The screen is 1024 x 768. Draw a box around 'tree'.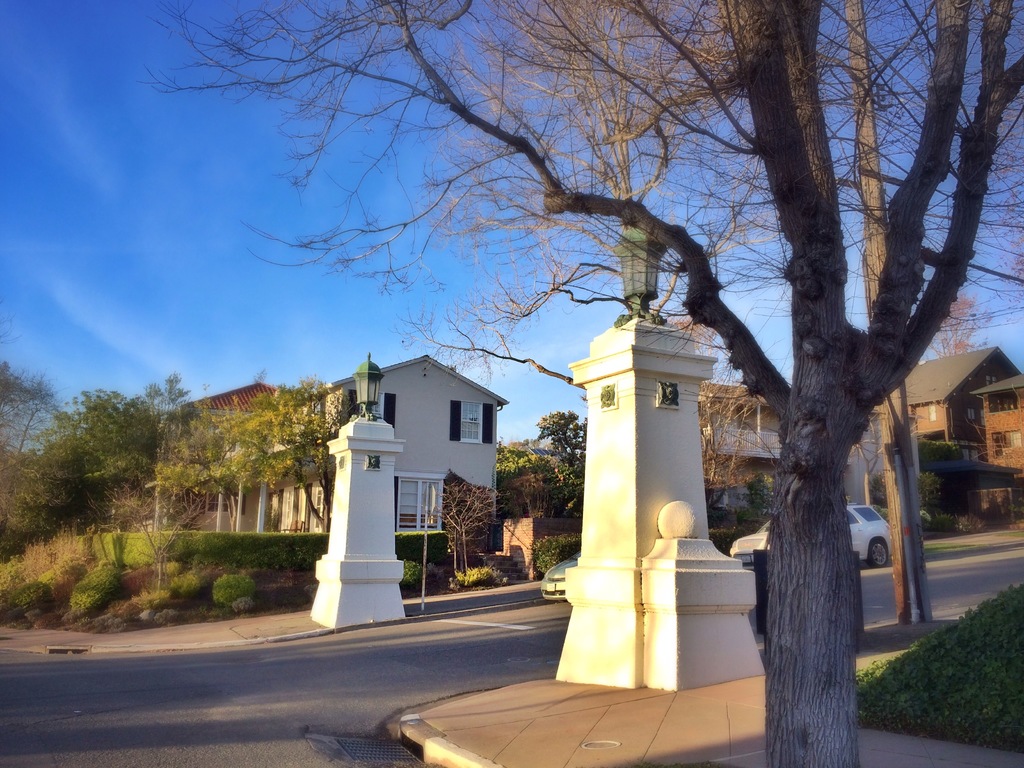
locate(158, 408, 271, 529).
